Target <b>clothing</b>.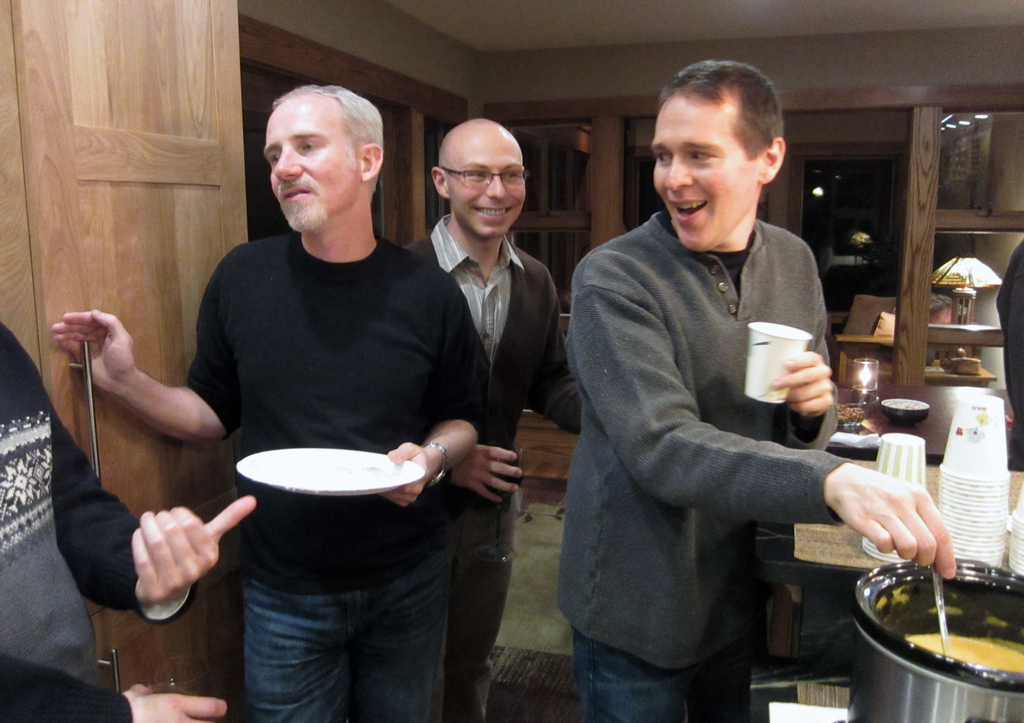
Target region: bbox=(577, 185, 884, 711).
